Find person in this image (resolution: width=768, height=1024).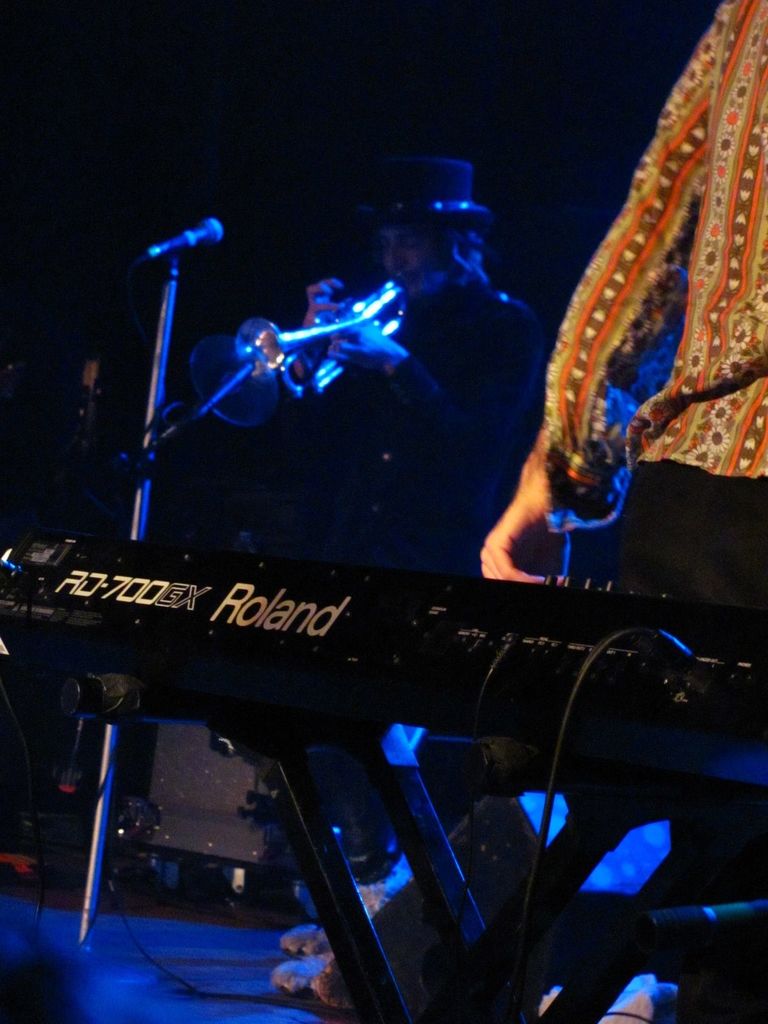
{"left": 253, "top": 148, "right": 558, "bottom": 870}.
